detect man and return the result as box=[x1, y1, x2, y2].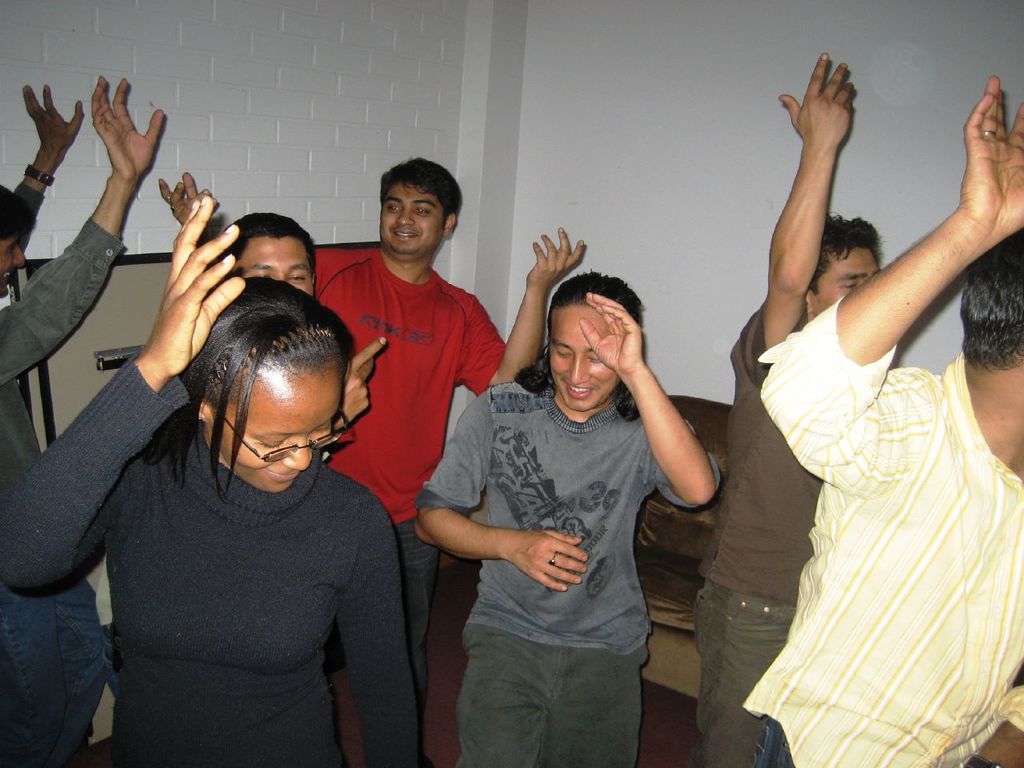
box=[404, 275, 732, 766].
